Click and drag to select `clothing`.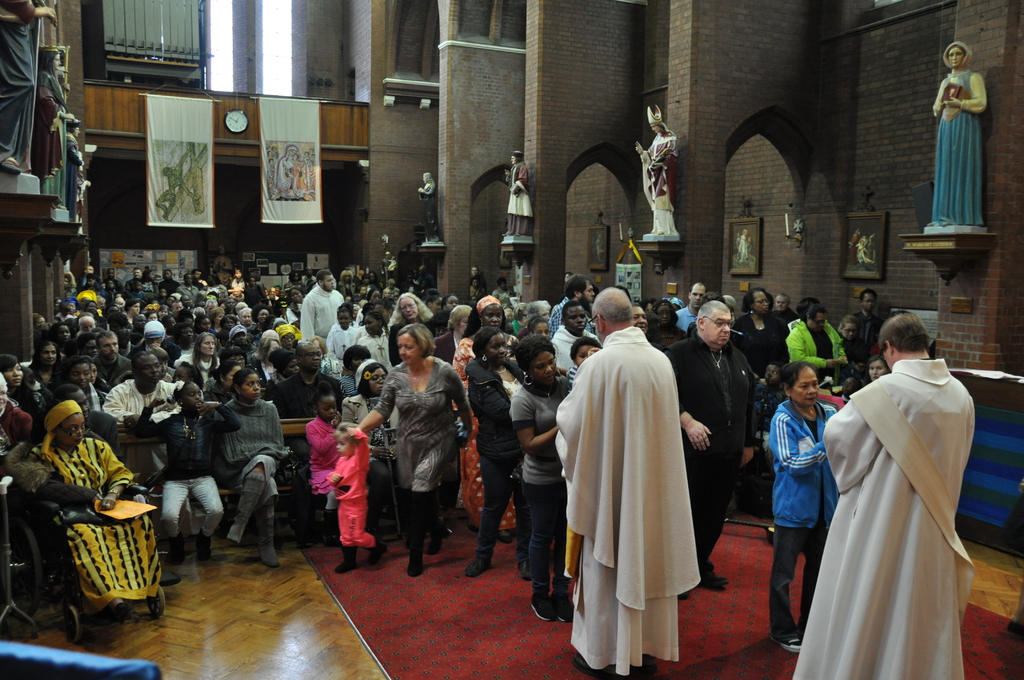
Selection: left=790, top=350, right=980, bottom=679.
